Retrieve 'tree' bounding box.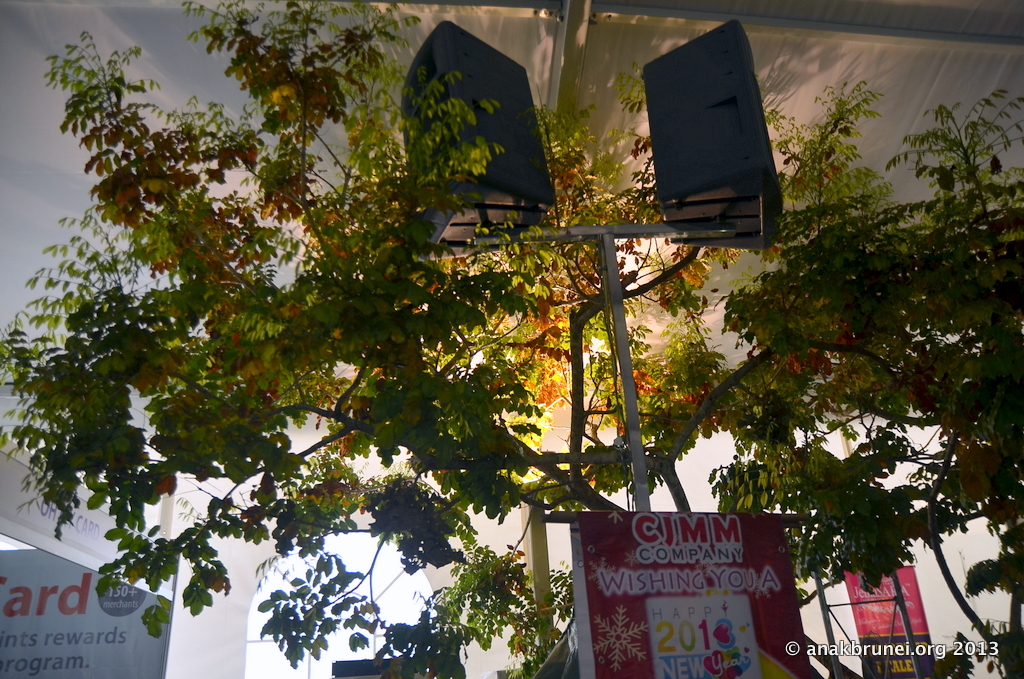
Bounding box: {"x1": 0, "y1": 0, "x2": 1023, "y2": 678}.
